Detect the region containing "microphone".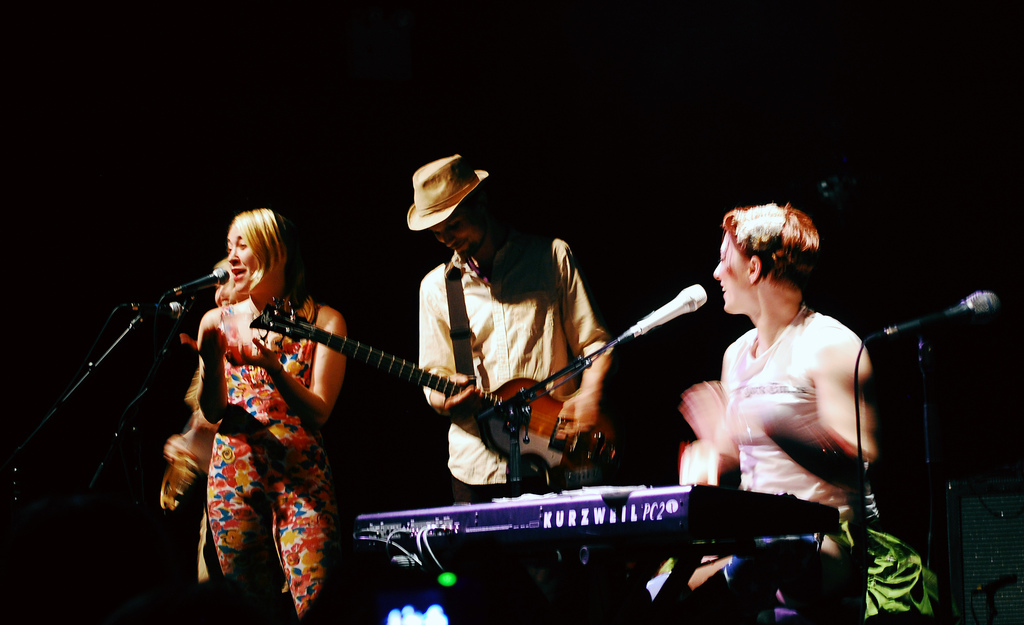
l=136, t=302, r=179, b=323.
